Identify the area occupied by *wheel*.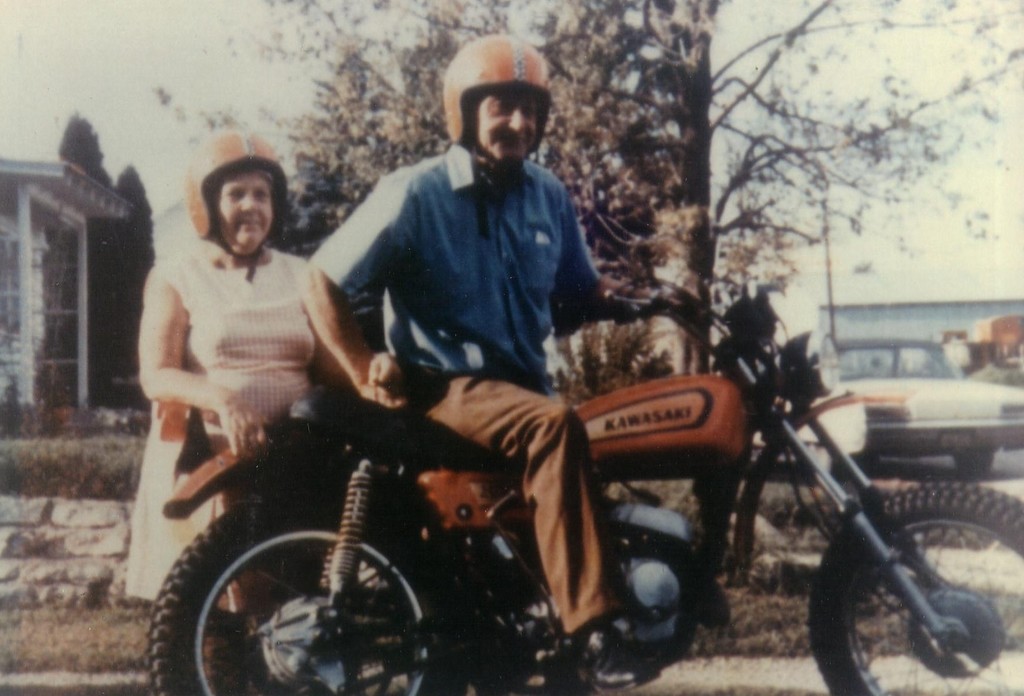
Area: [145,494,476,695].
